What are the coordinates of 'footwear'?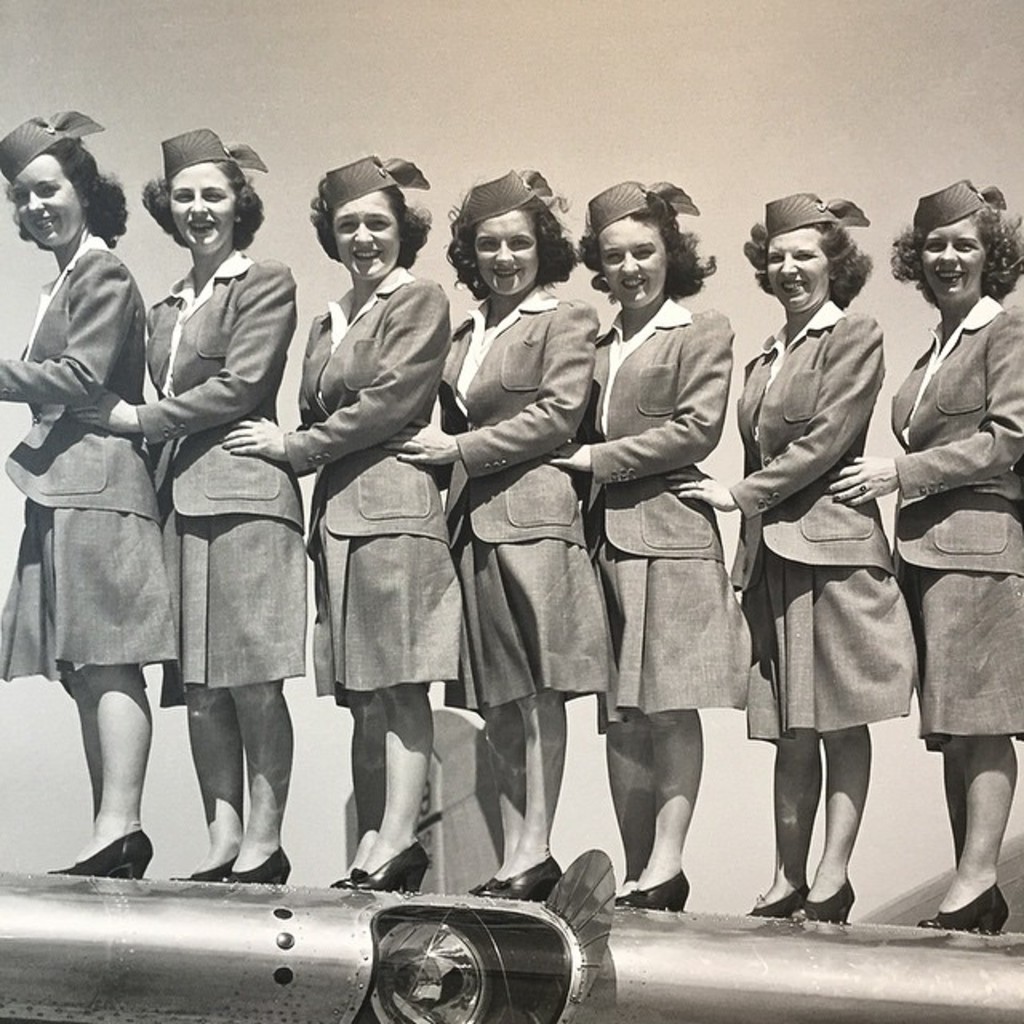
(747,883,810,917).
